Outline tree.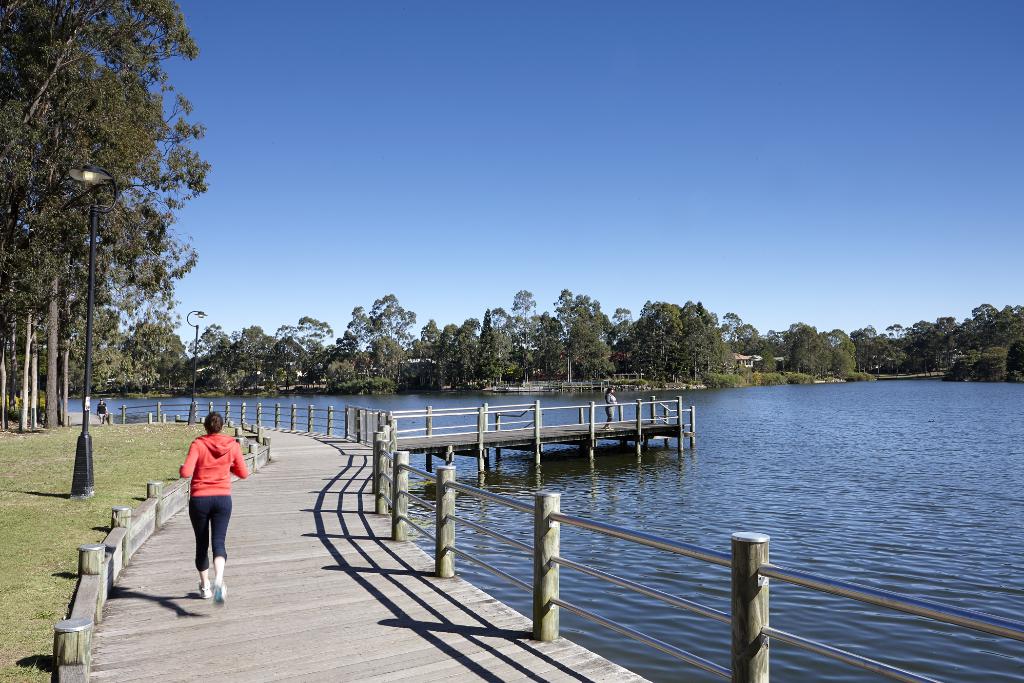
Outline: x1=910 y1=320 x2=929 y2=373.
